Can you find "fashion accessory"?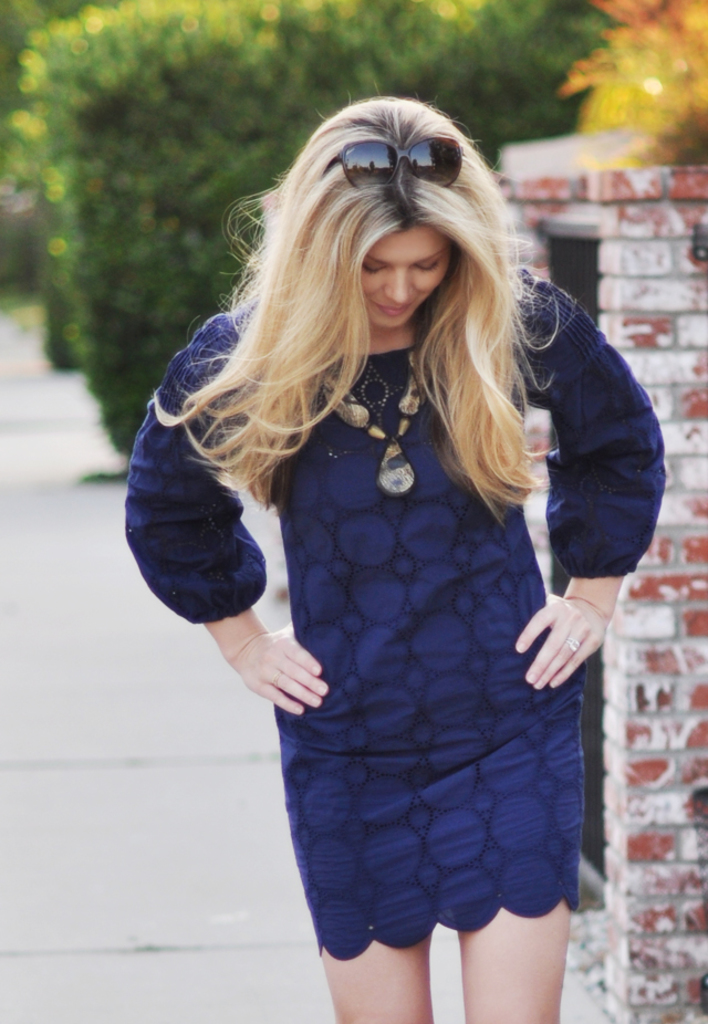
Yes, bounding box: bbox(569, 642, 583, 656).
